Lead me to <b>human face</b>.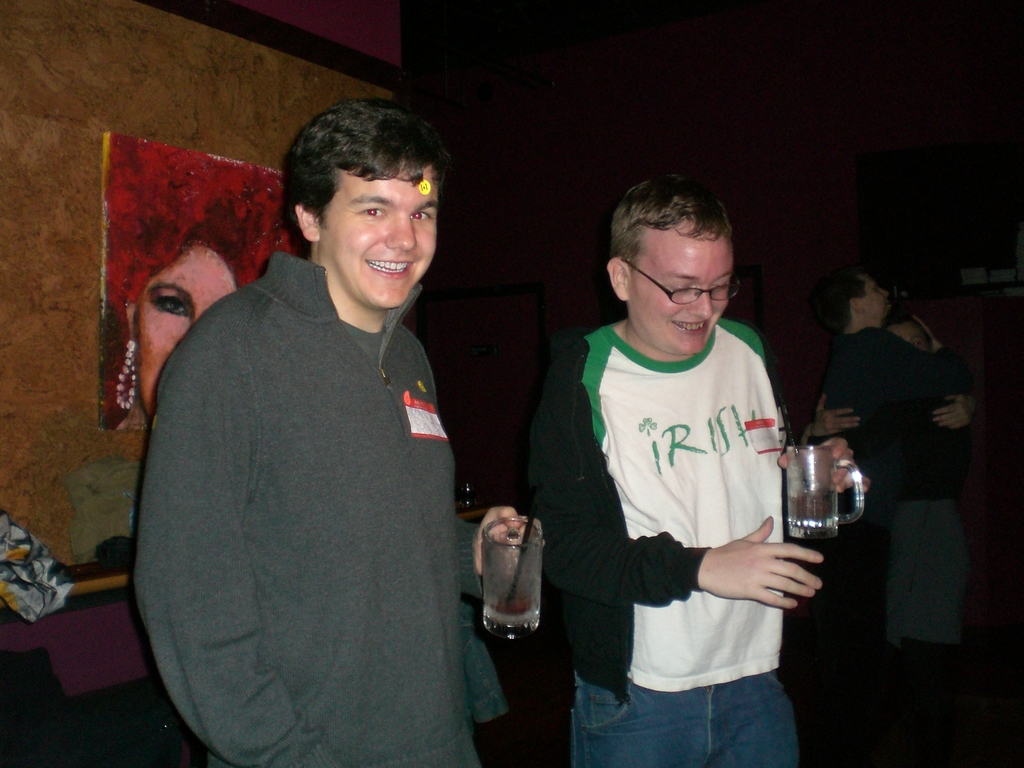
Lead to 138/245/237/415.
